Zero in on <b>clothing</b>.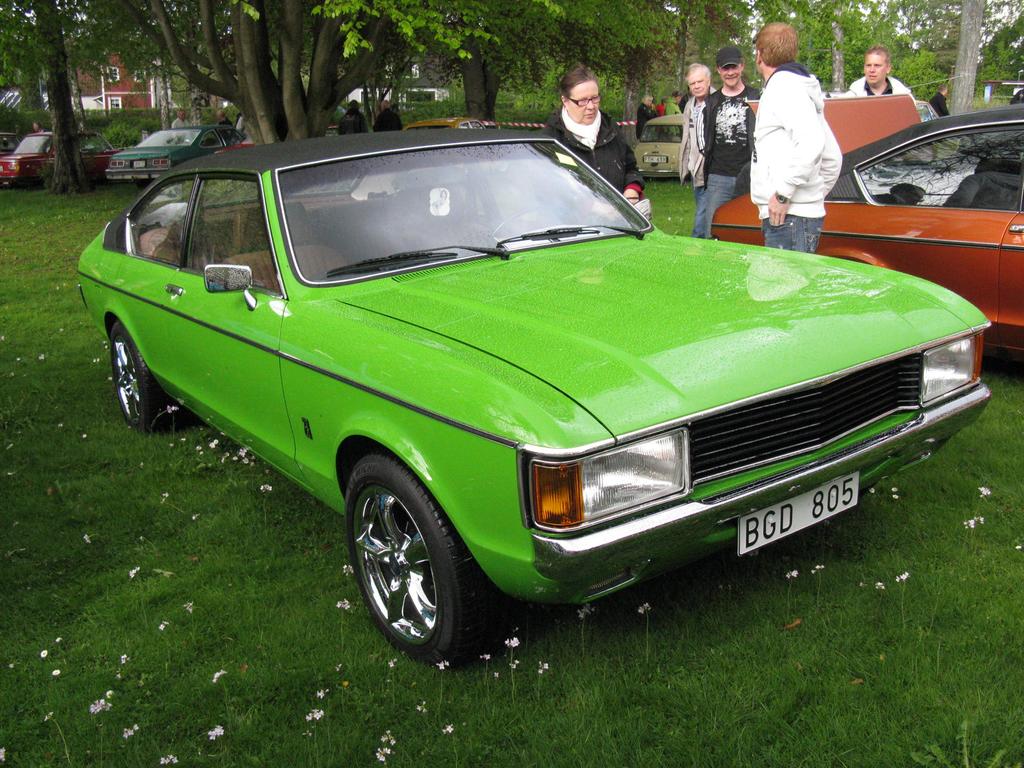
Zeroed in: left=675, top=83, right=717, bottom=232.
